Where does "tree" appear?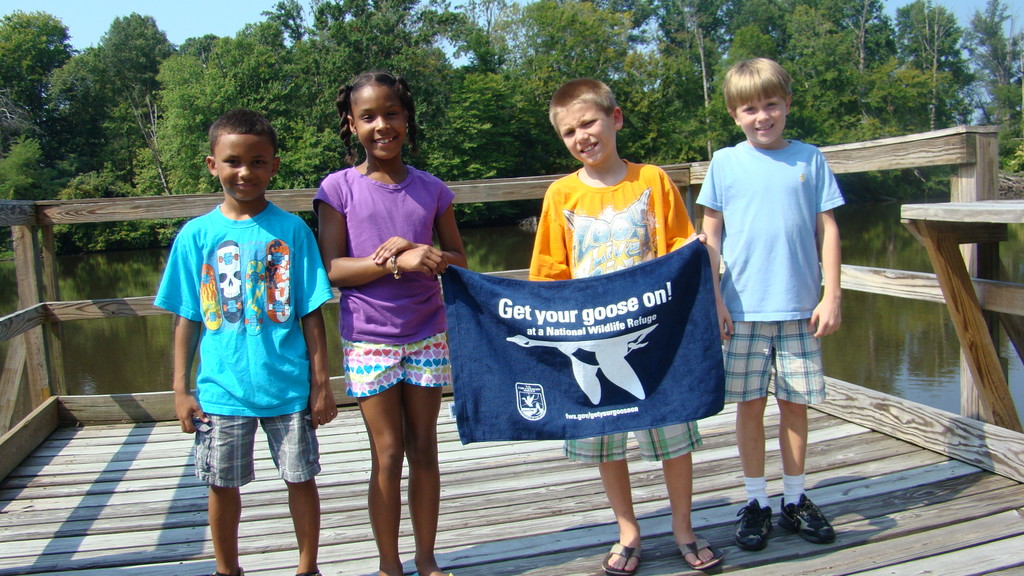
Appears at (957,0,1023,161).
